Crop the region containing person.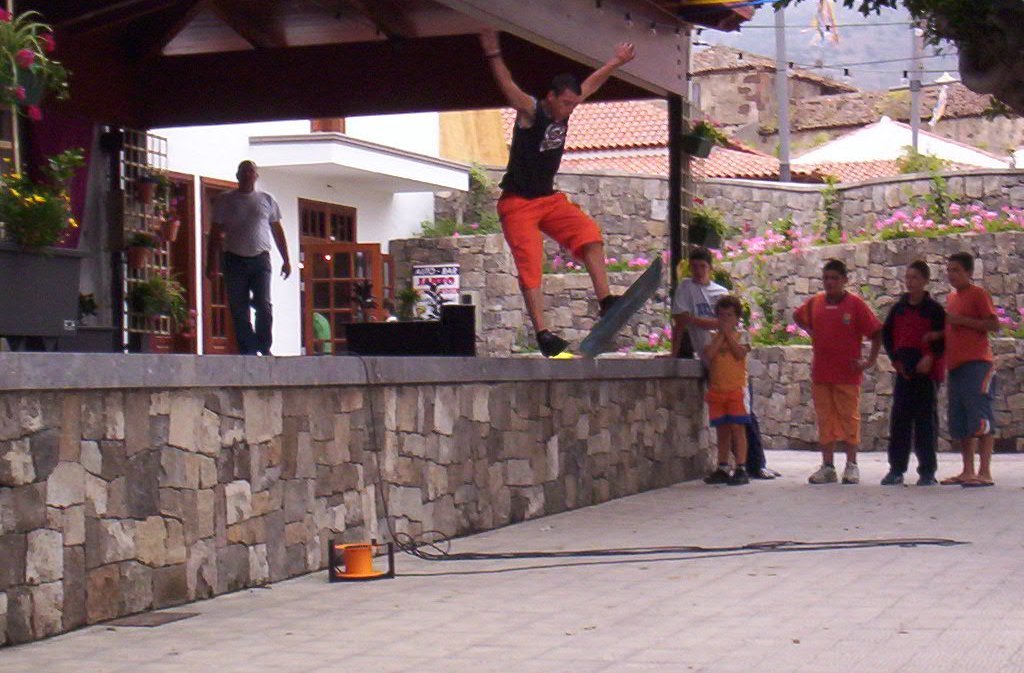
Crop region: left=205, top=157, right=293, bottom=355.
